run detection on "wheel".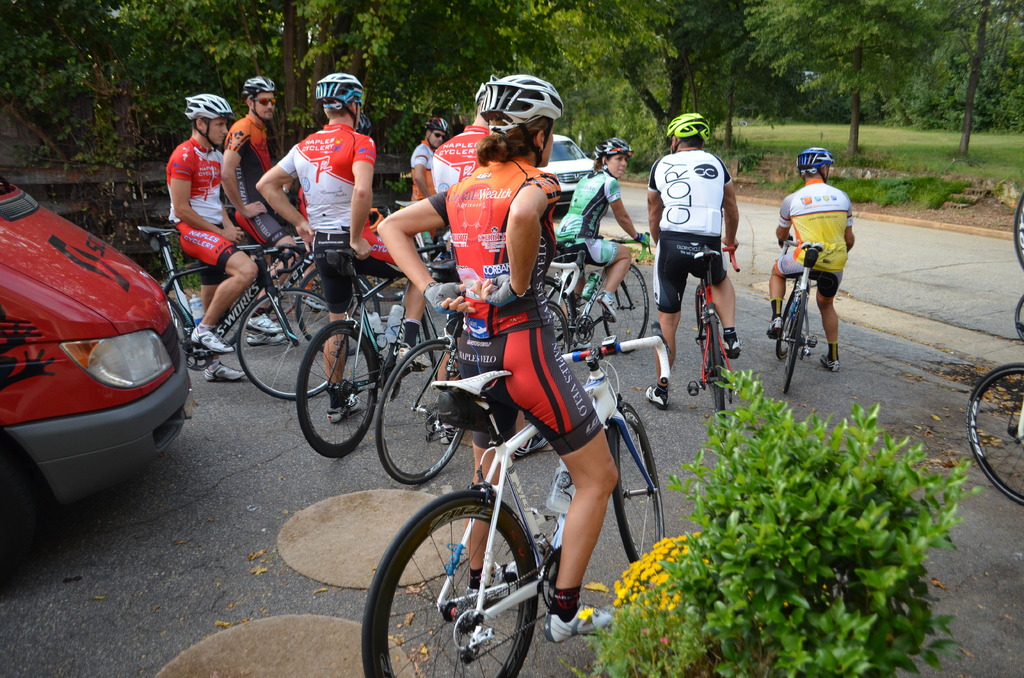
Result: 374,341,471,485.
